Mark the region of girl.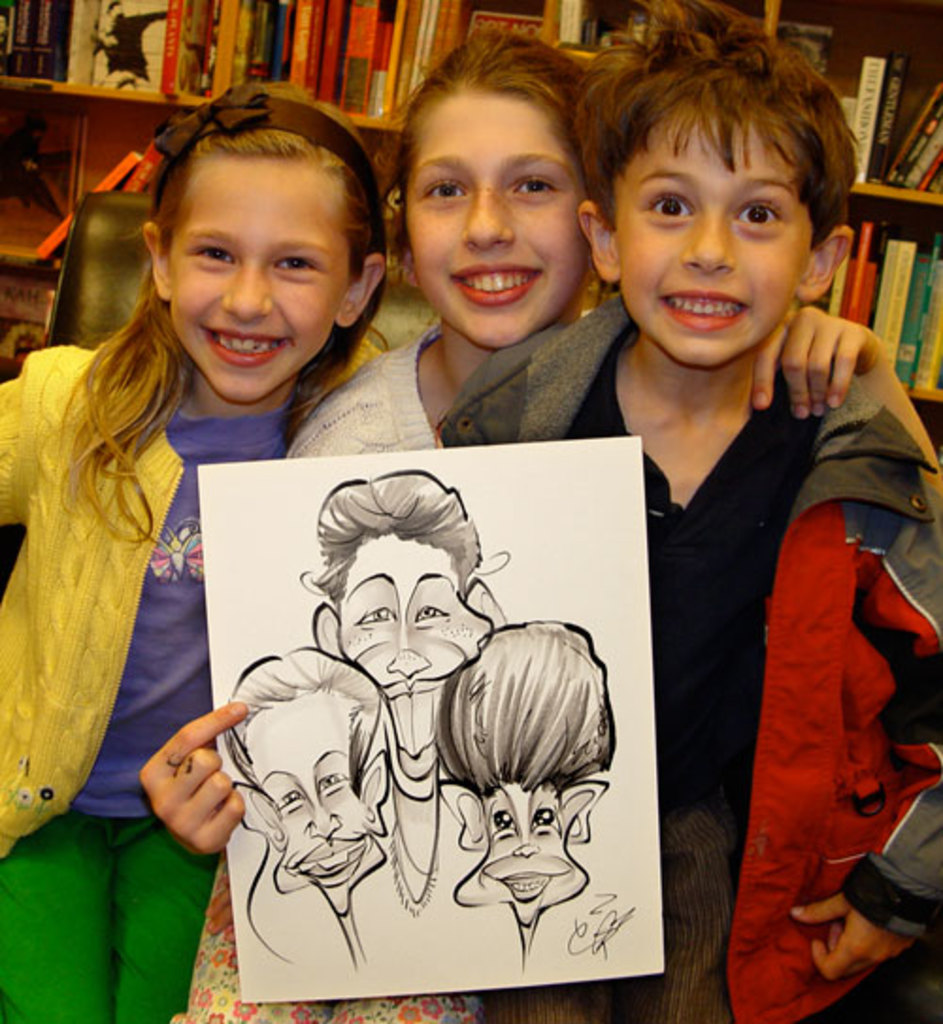
Region: crop(141, 28, 937, 1022).
